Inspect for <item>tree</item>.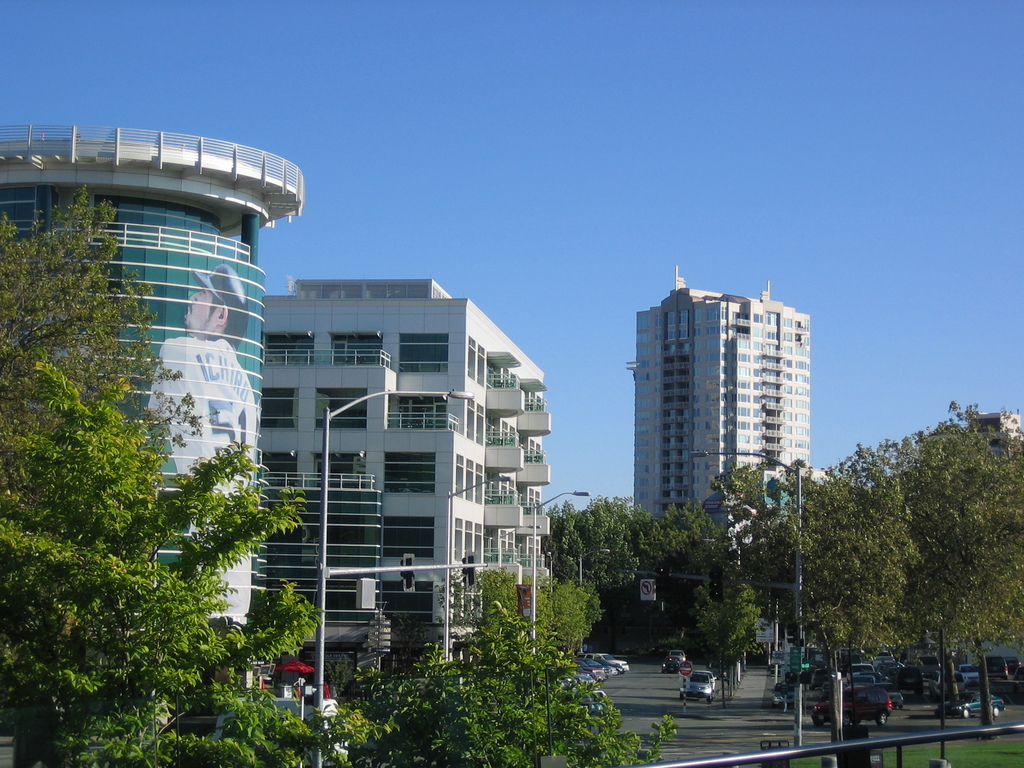
Inspection: box=[435, 563, 535, 656].
